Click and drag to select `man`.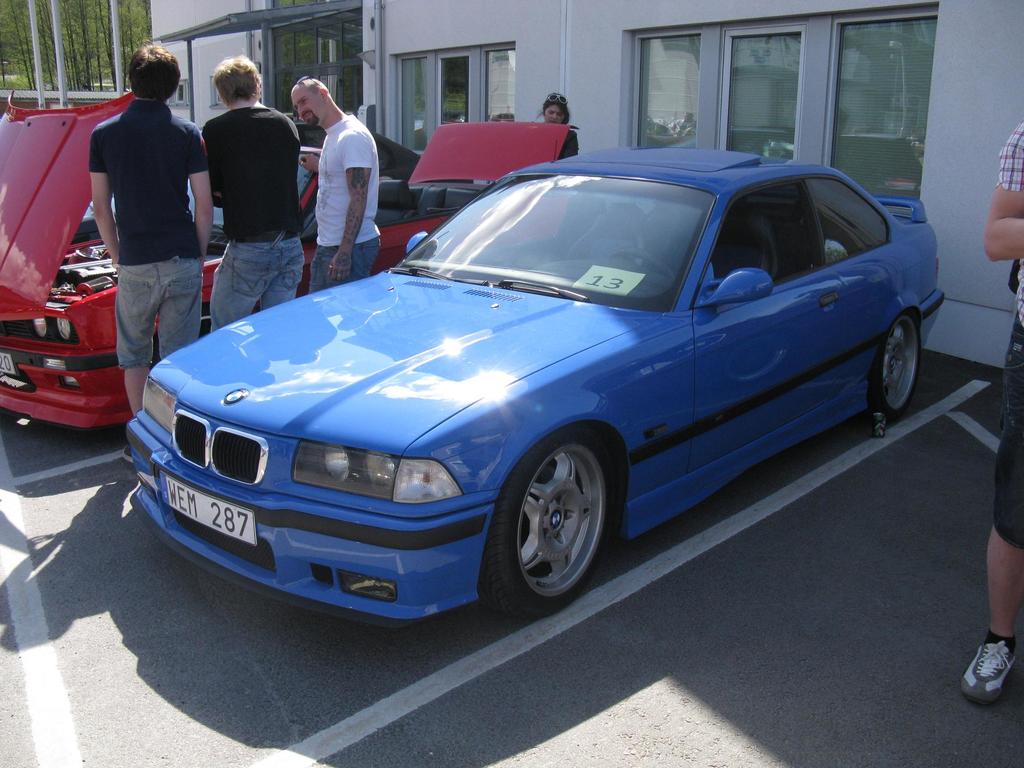
Selection: (87, 45, 216, 463).
